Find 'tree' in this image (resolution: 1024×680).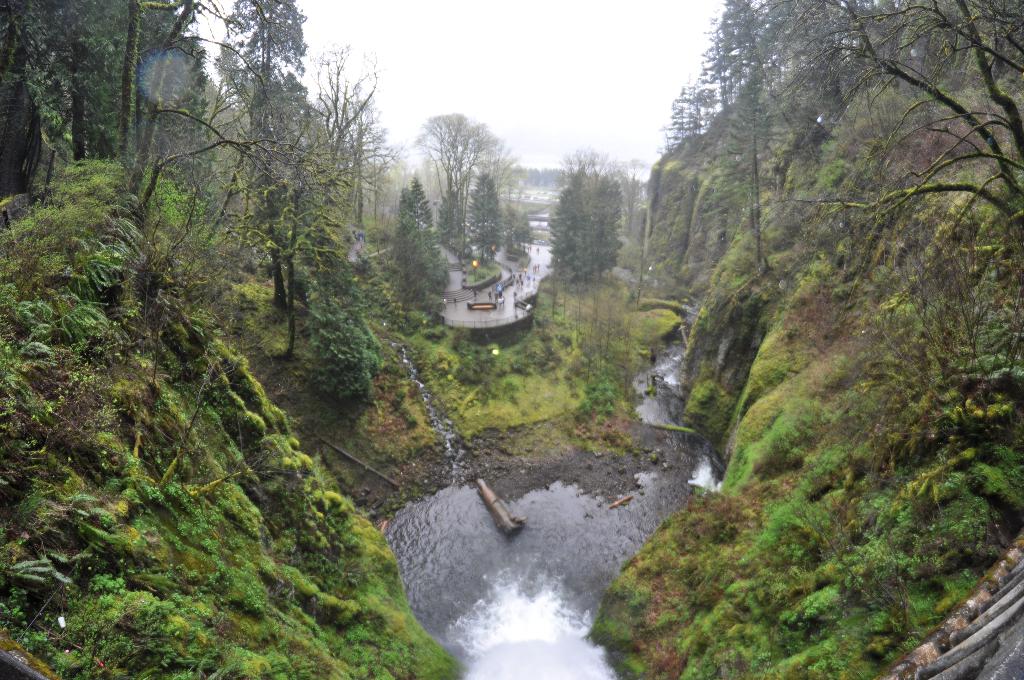
(x1=401, y1=114, x2=519, y2=284).
